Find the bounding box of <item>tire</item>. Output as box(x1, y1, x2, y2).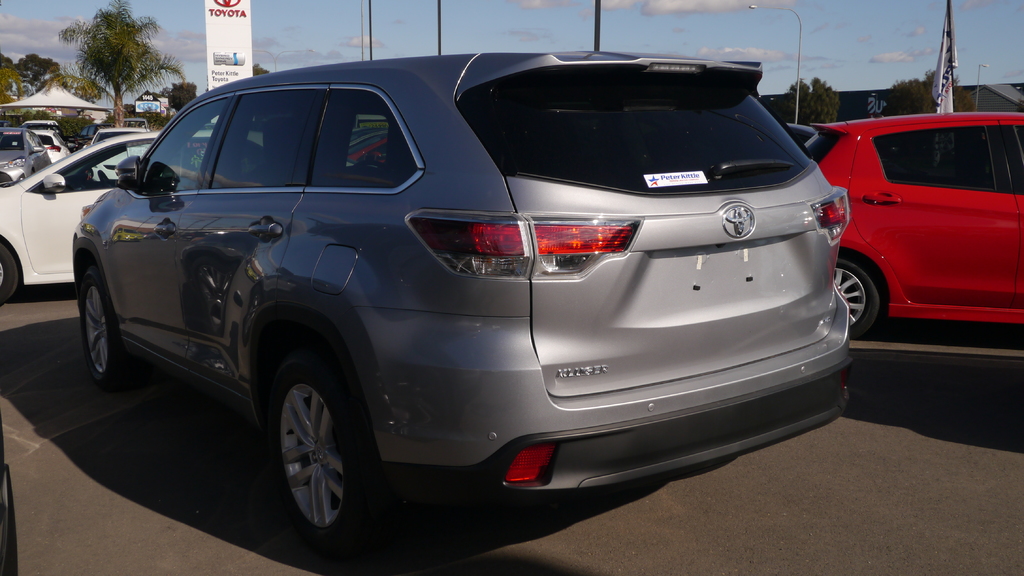
box(830, 260, 885, 341).
